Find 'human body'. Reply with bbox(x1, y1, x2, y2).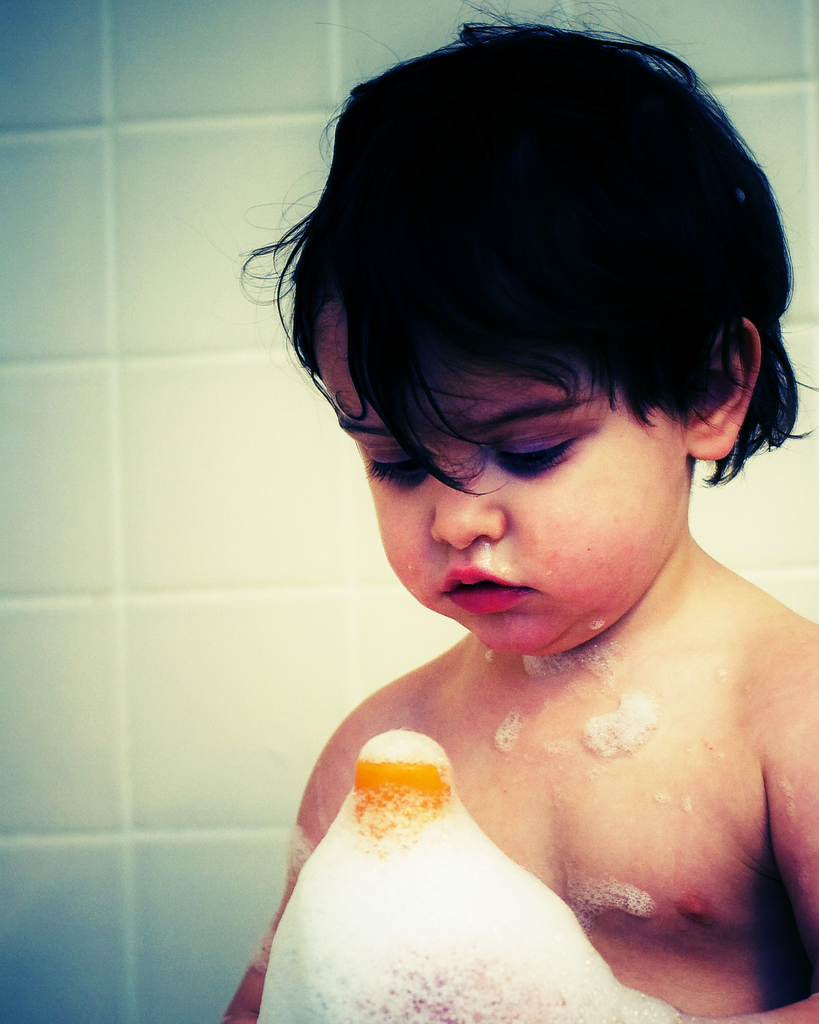
bbox(211, 9, 818, 1023).
